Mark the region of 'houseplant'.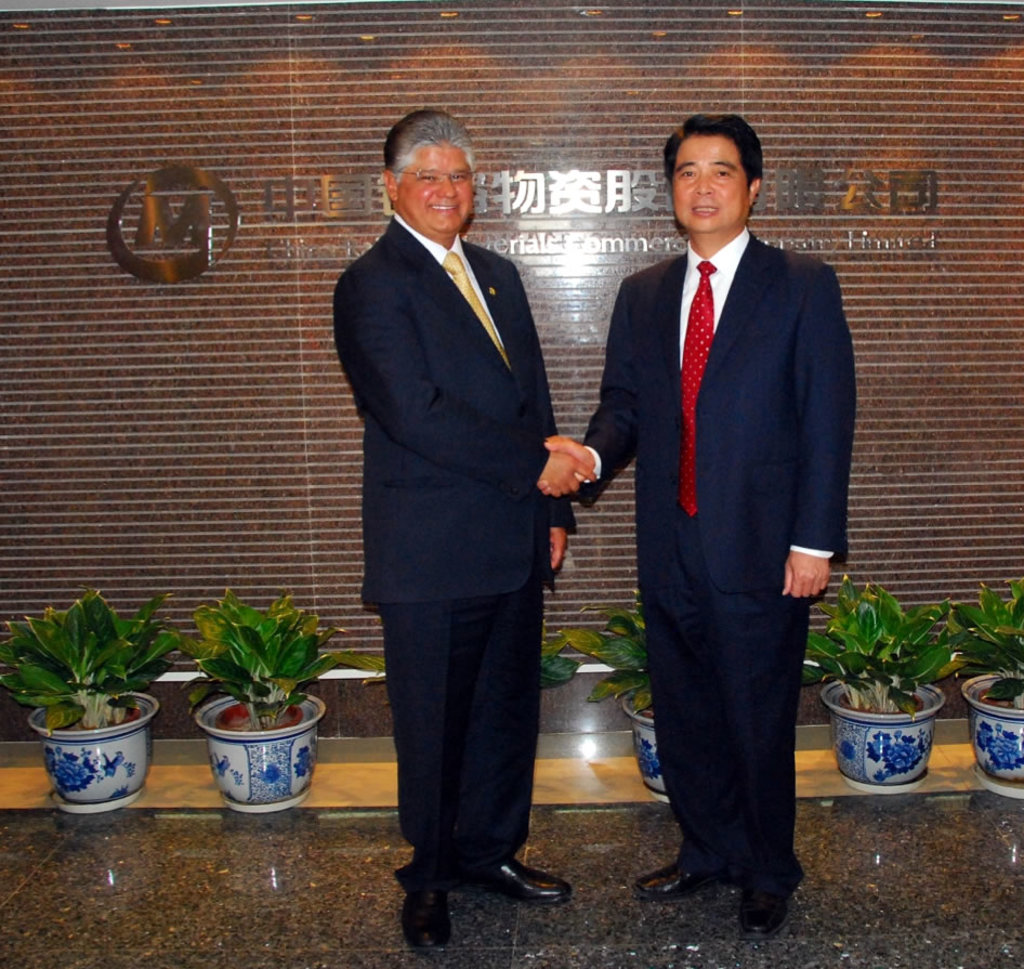
Region: (799,568,968,800).
